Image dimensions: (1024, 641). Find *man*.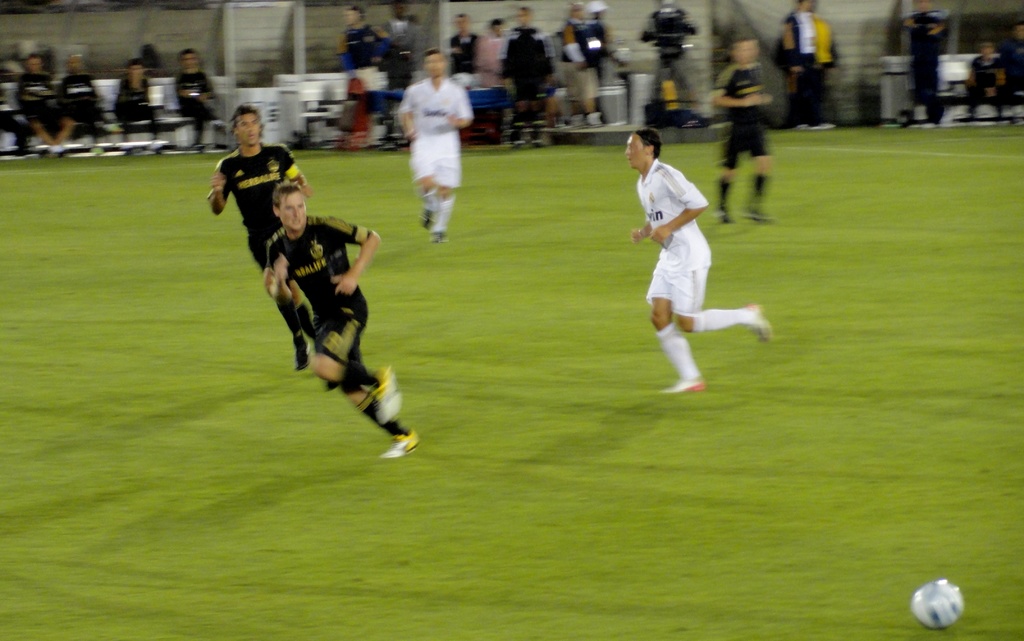
173/47/218/149.
